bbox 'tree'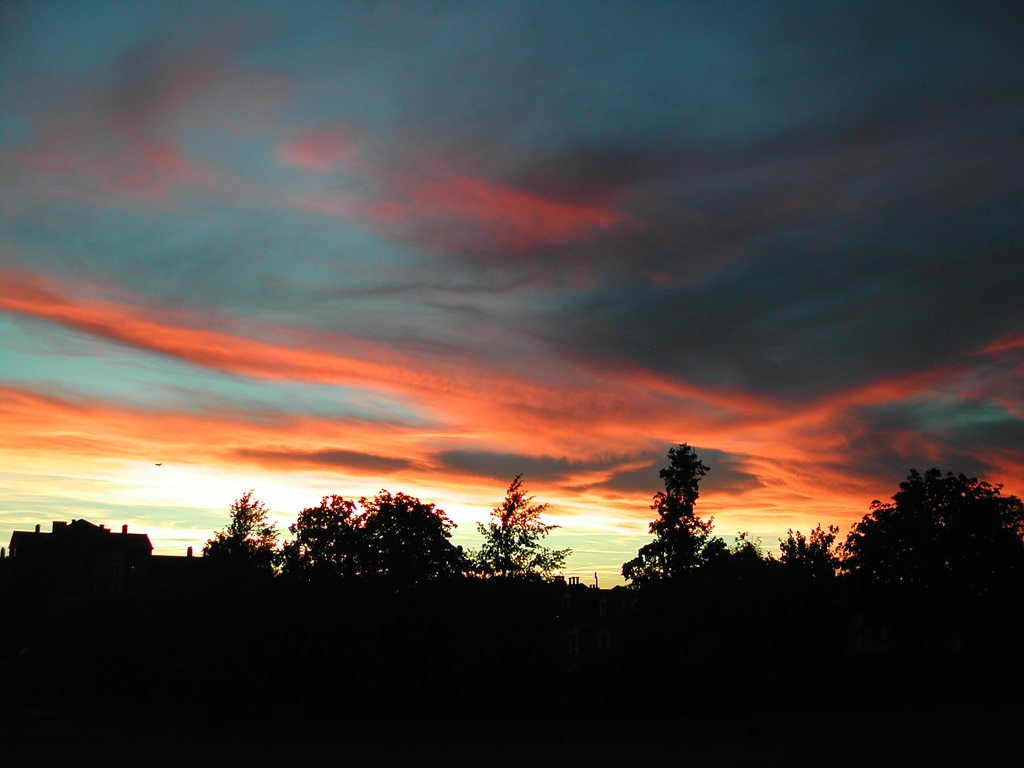
region(779, 521, 841, 582)
